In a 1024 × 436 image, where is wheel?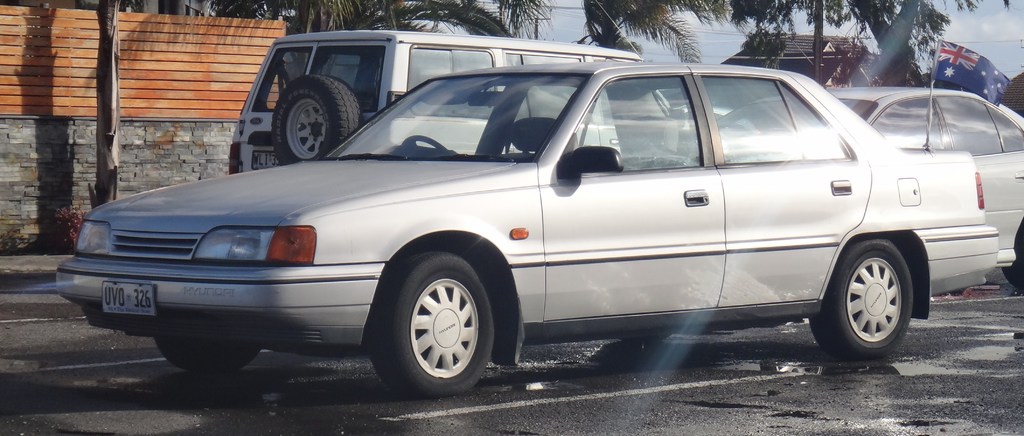
147,337,257,366.
